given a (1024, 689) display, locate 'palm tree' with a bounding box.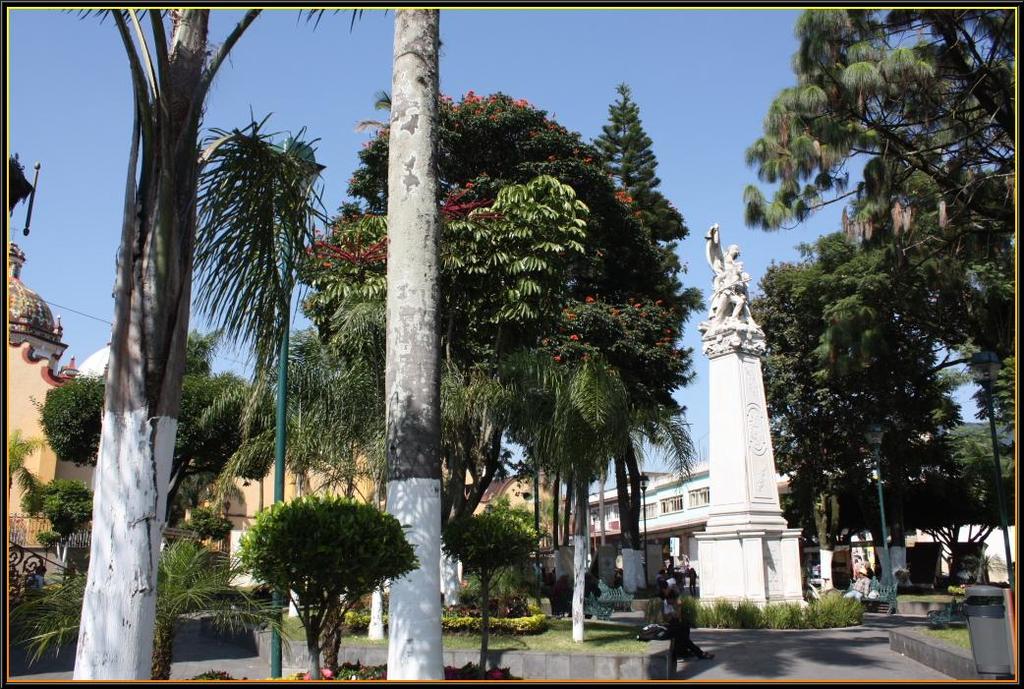
Located: x1=196 y1=127 x2=323 y2=498.
